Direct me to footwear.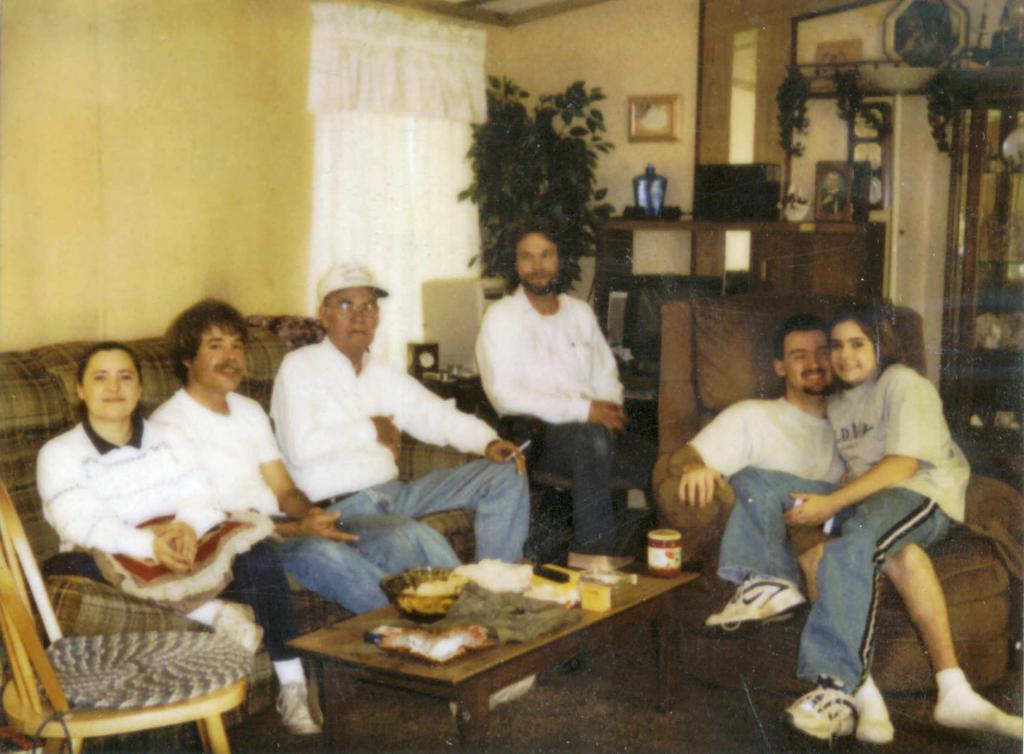
Direction: region(782, 688, 856, 743).
